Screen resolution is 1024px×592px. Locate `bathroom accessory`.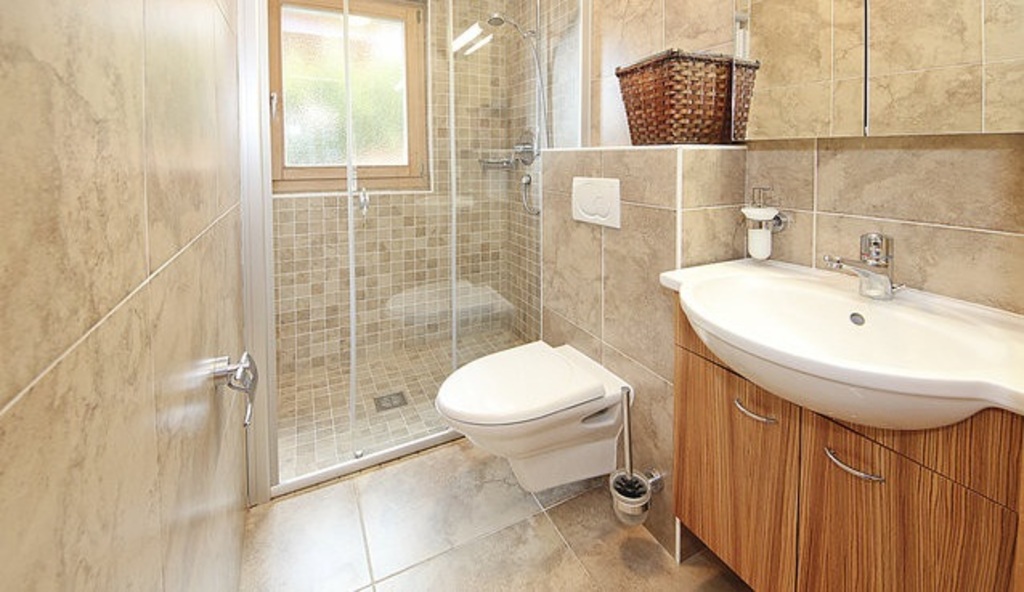
(left=820, top=231, right=891, bottom=305).
